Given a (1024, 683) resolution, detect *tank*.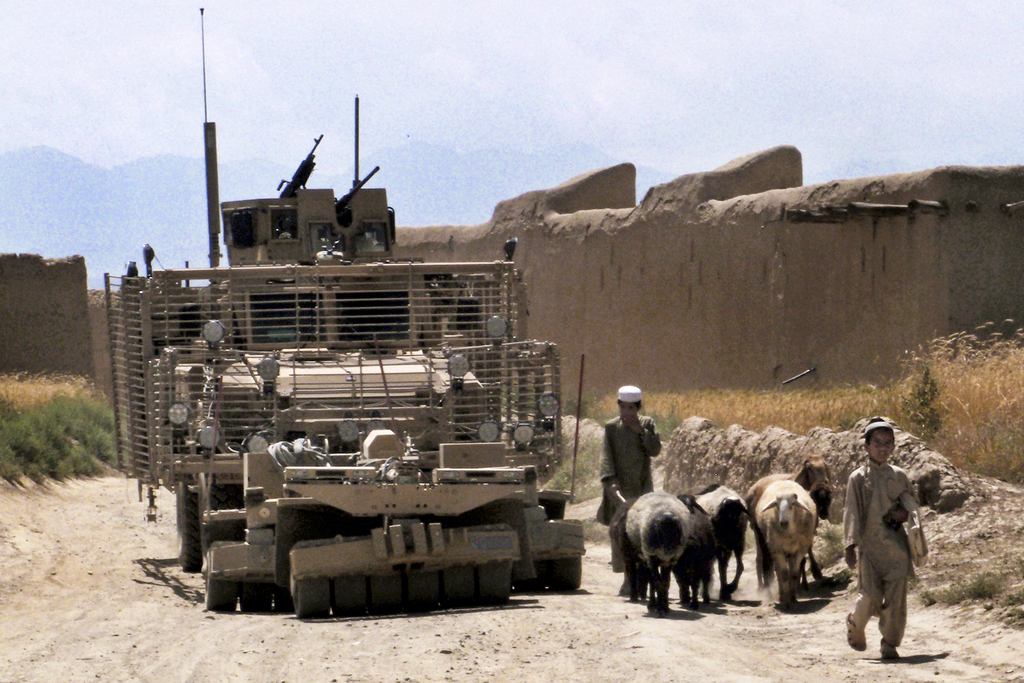
Rect(102, 6, 586, 619).
